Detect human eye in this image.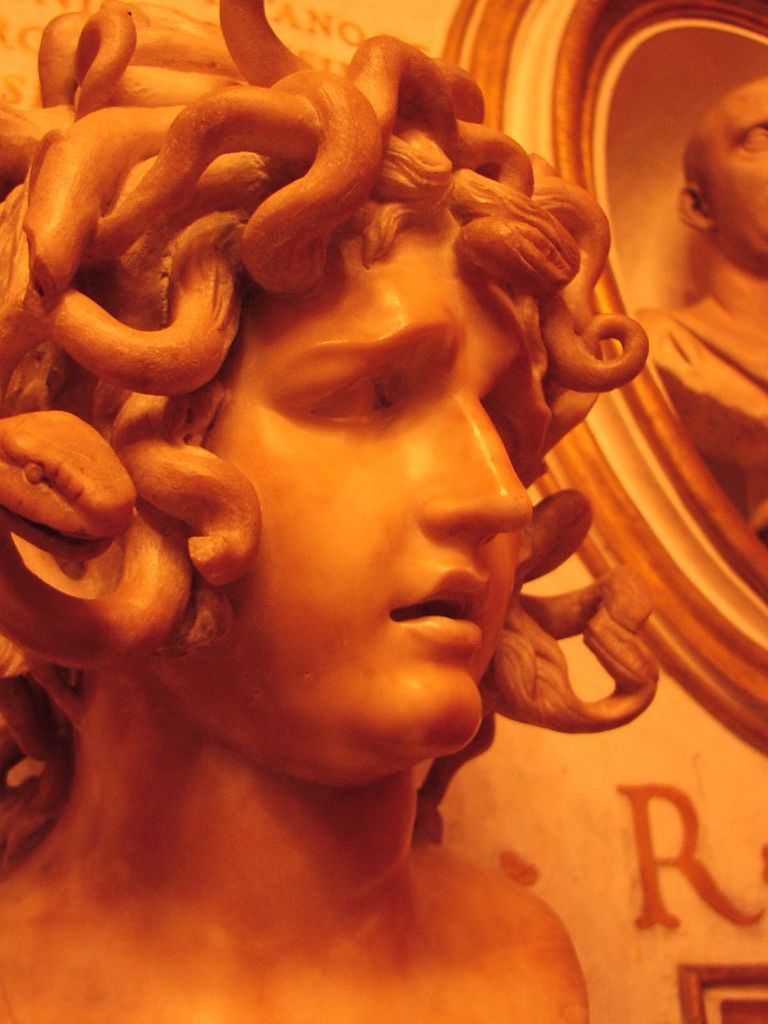
Detection: [734,123,767,158].
